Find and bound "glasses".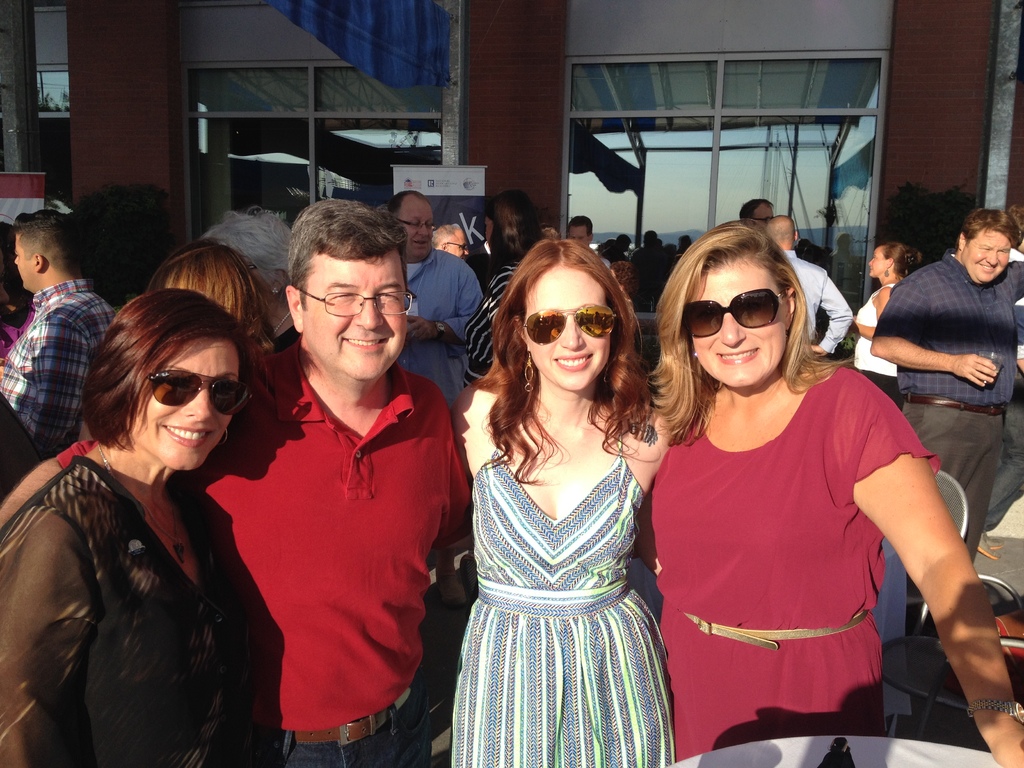
Bound: 282:275:408:329.
